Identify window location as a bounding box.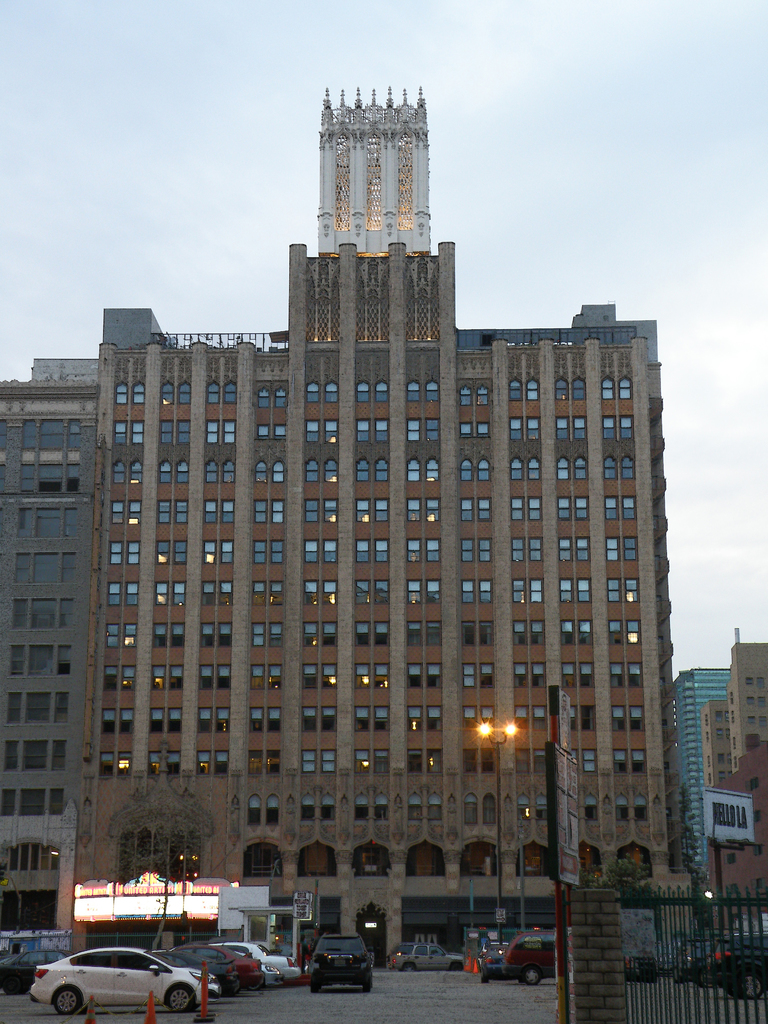
crop(602, 419, 635, 442).
